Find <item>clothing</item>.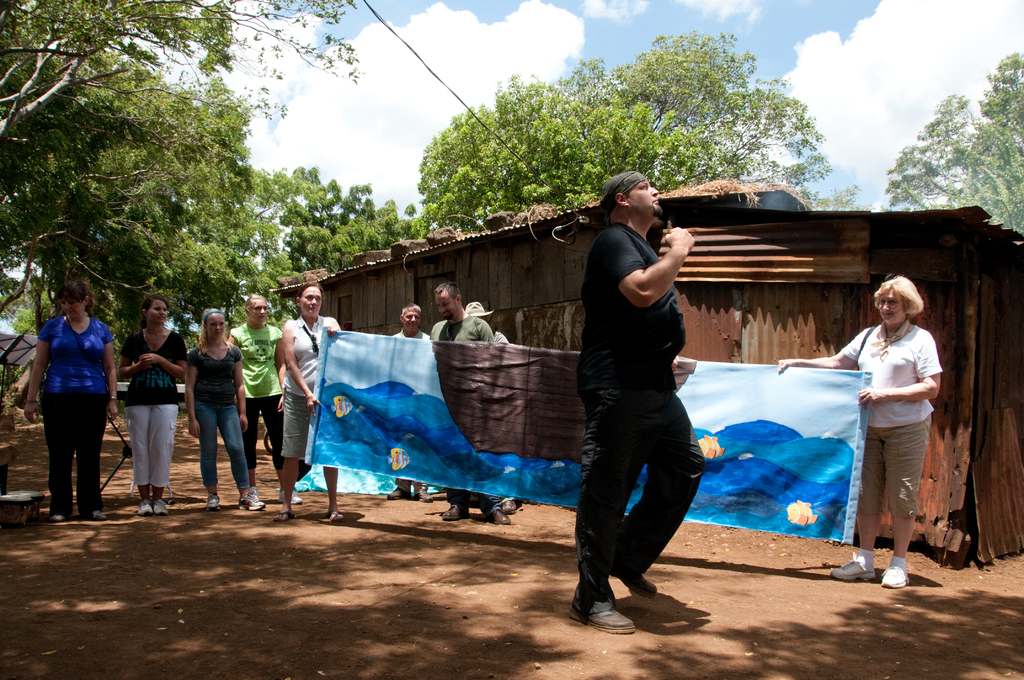
{"left": 120, "top": 330, "right": 182, "bottom": 488}.
